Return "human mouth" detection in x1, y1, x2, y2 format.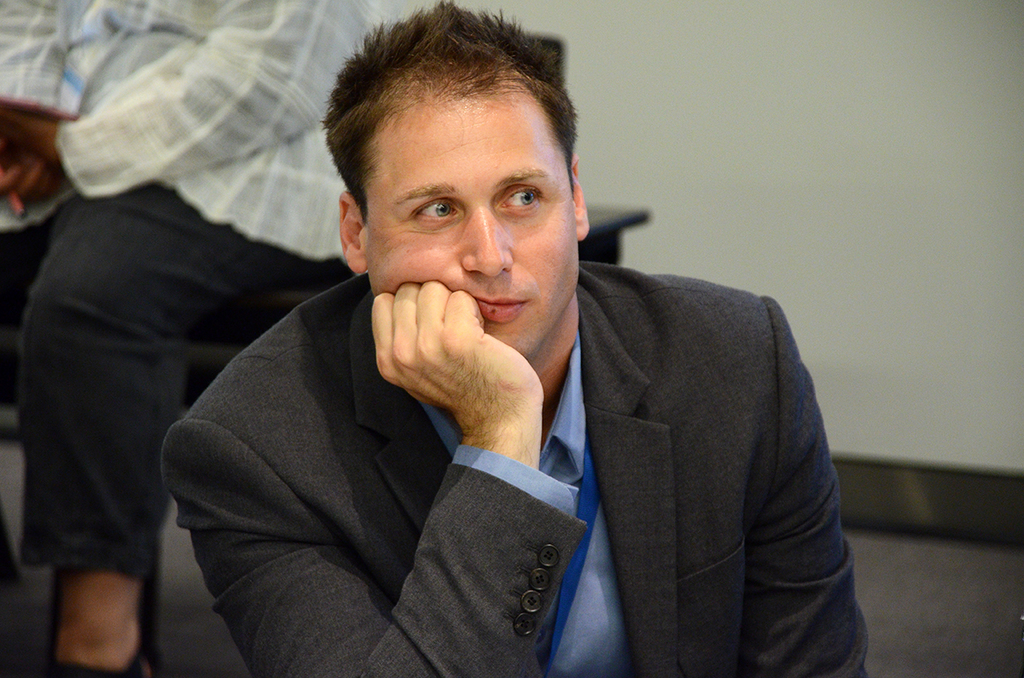
471, 289, 531, 327.
